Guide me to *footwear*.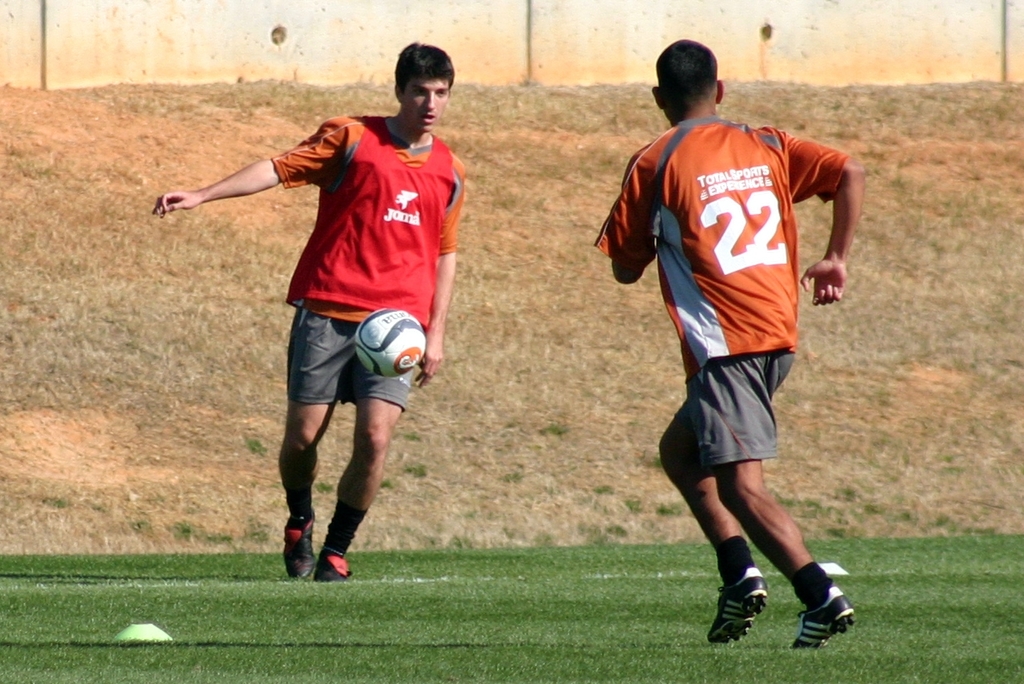
Guidance: box=[789, 587, 855, 654].
